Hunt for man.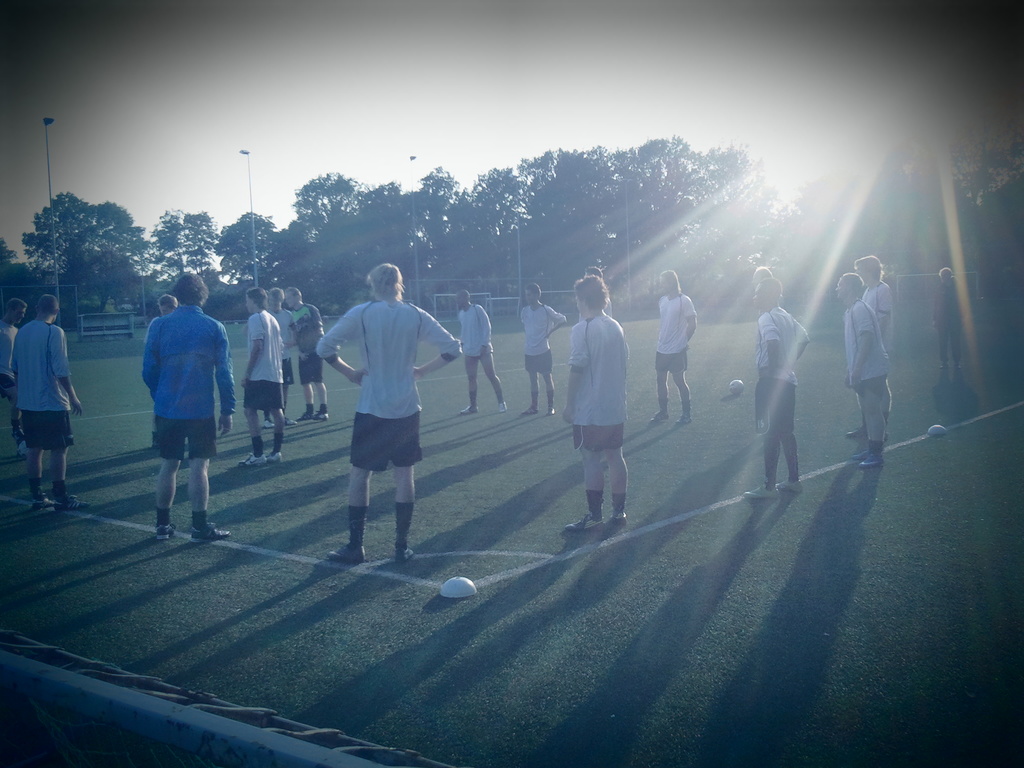
Hunted down at pyautogui.locateOnScreen(141, 290, 177, 452).
